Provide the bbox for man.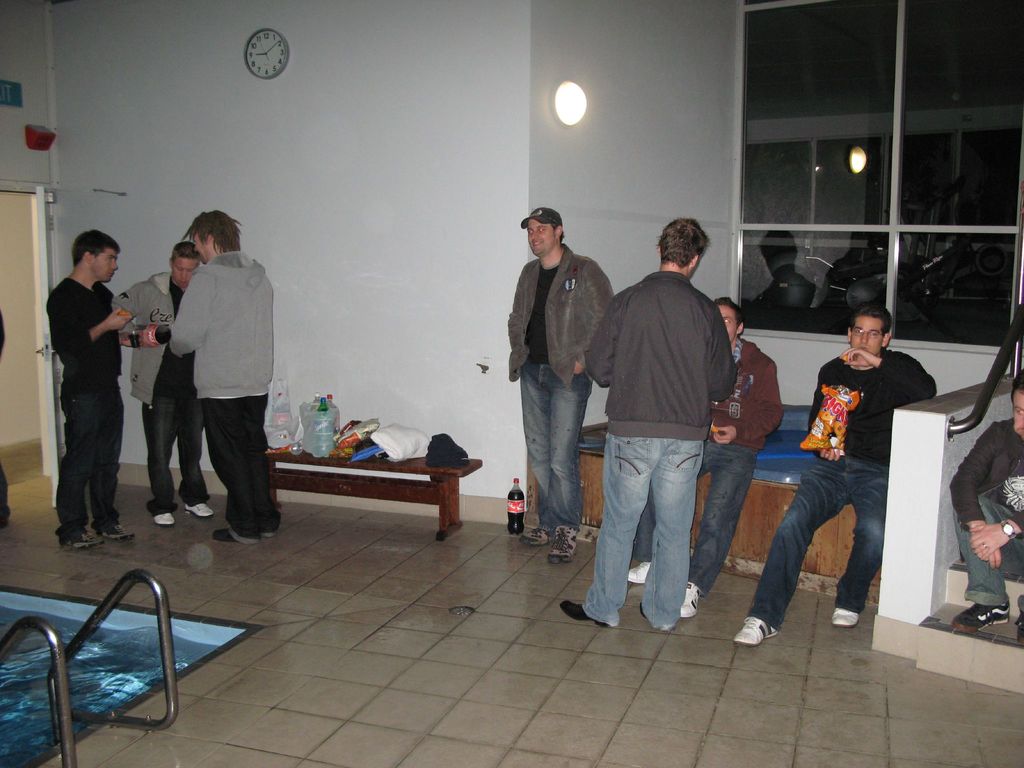
163,212,281,545.
